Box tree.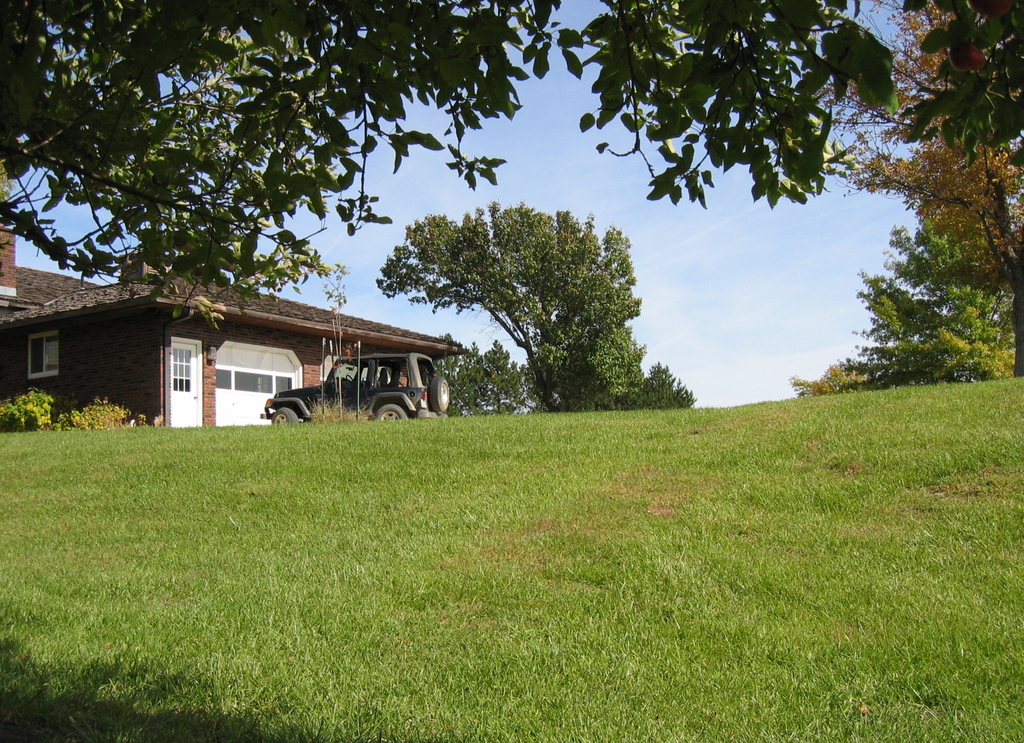
[640,355,706,407].
